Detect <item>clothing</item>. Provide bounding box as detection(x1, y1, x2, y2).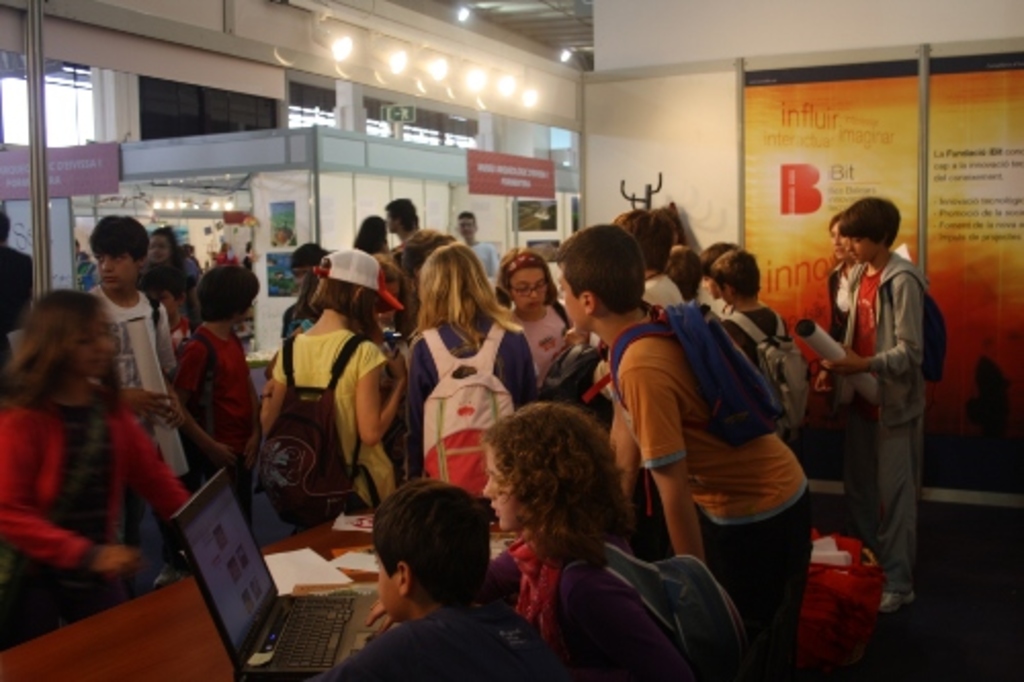
detection(715, 299, 797, 377).
